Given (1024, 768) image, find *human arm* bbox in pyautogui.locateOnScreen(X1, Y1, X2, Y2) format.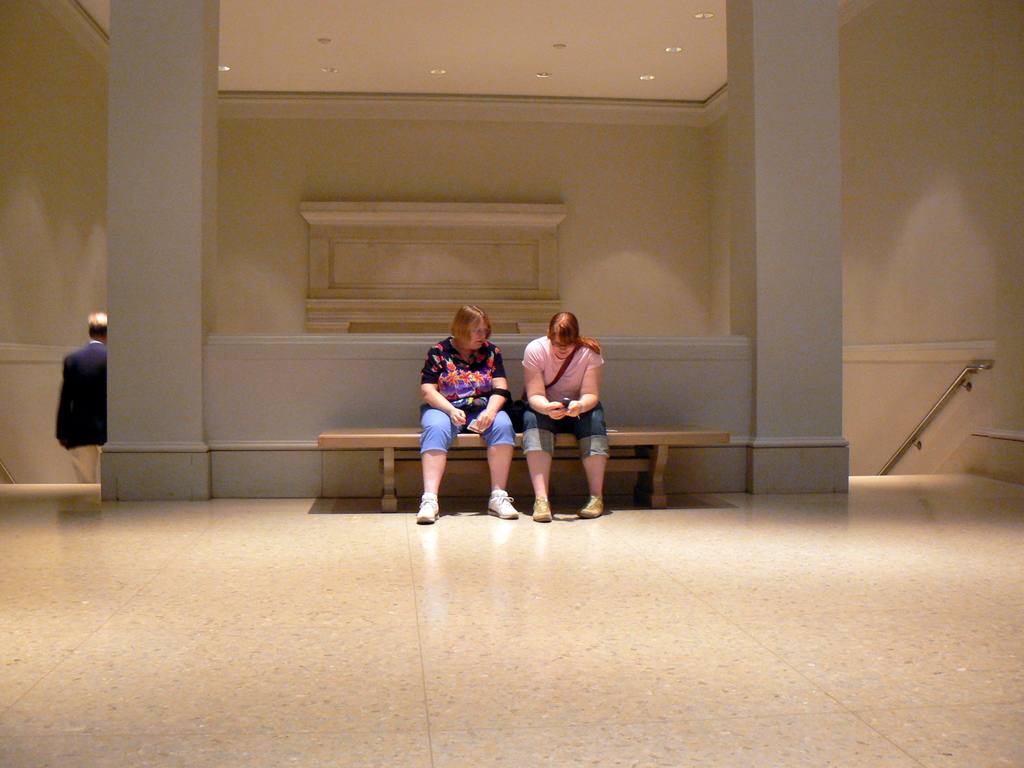
pyautogui.locateOnScreen(420, 339, 472, 436).
